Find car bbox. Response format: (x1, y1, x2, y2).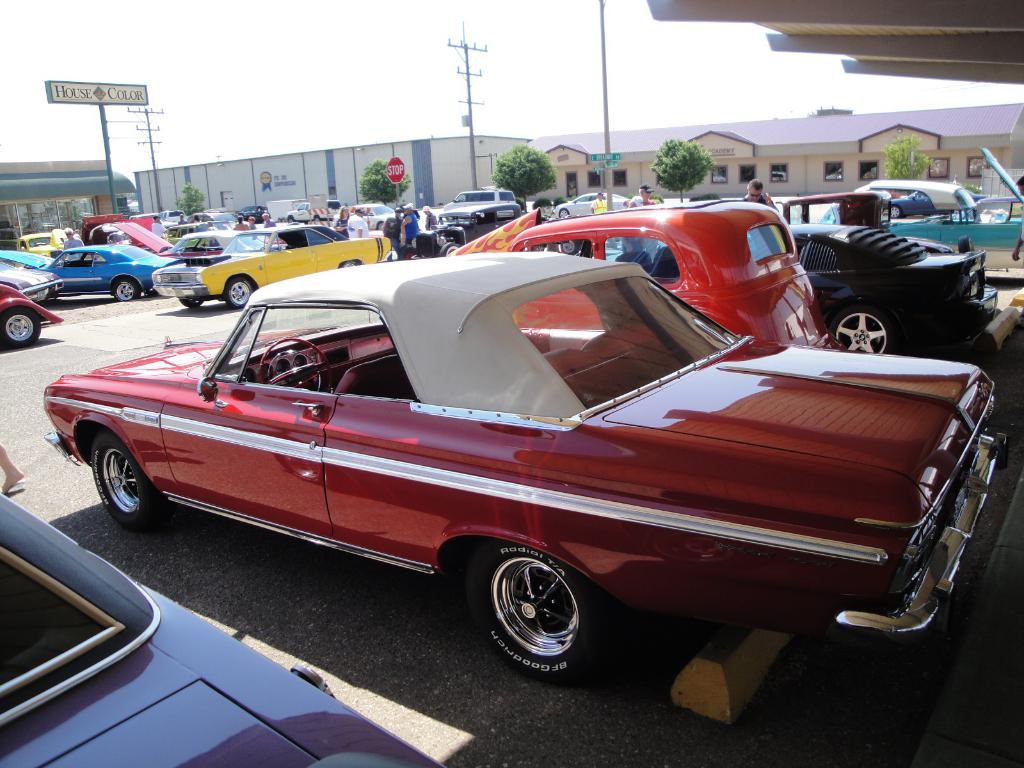
(890, 192, 984, 216).
